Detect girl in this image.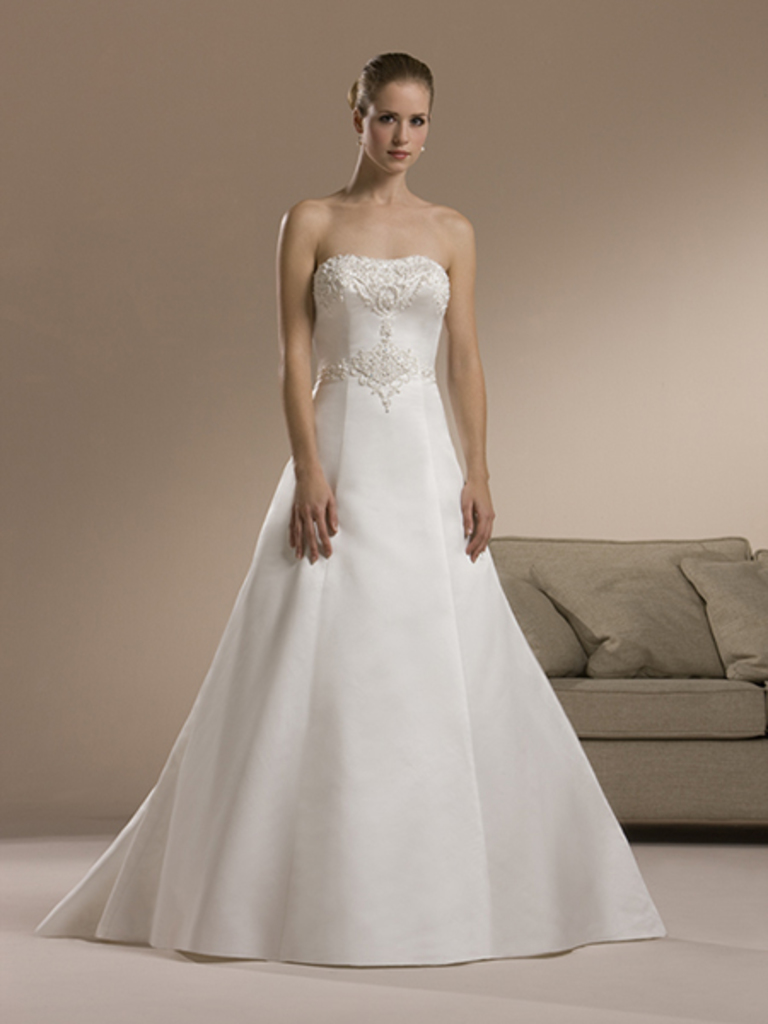
Detection: rect(38, 55, 666, 968).
